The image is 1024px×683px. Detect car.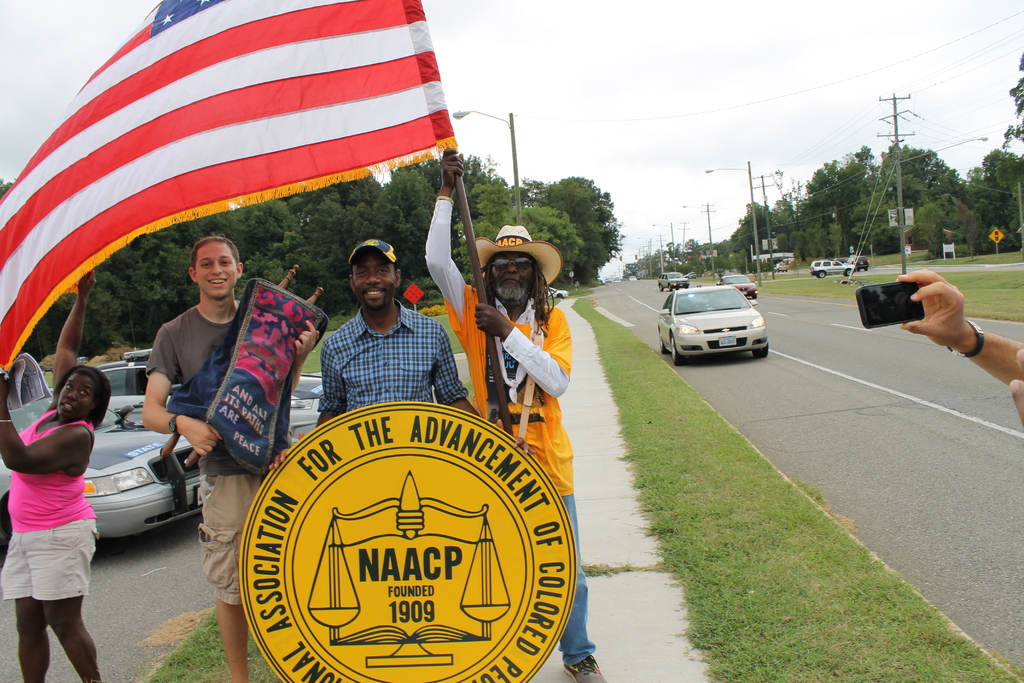
Detection: (64,425,207,552).
